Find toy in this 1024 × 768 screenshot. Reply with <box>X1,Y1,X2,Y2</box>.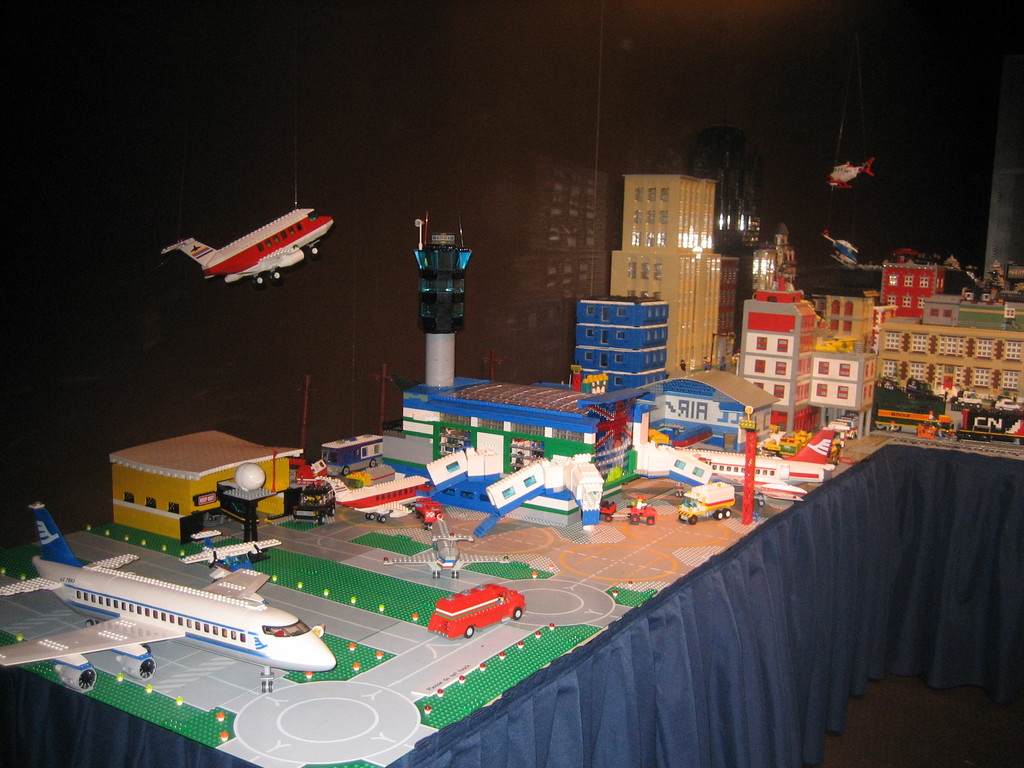
<box>573,284,671,415</box>.
